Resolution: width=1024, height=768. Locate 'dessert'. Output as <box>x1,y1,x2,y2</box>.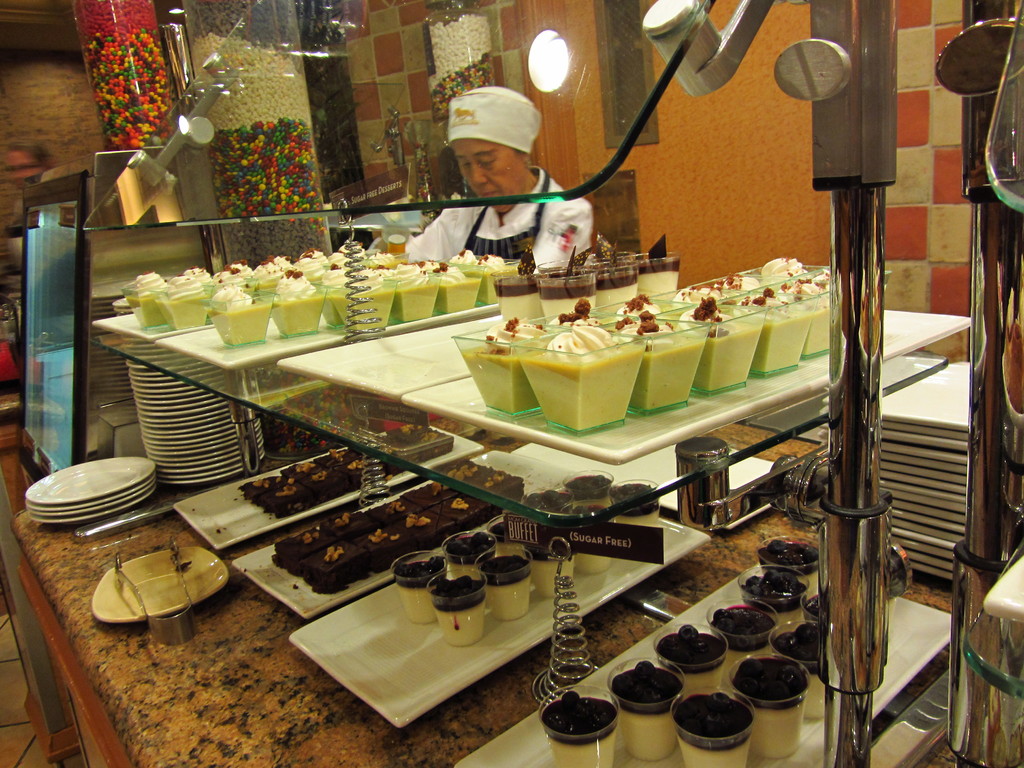
<box>620,488,659,541</box>.
